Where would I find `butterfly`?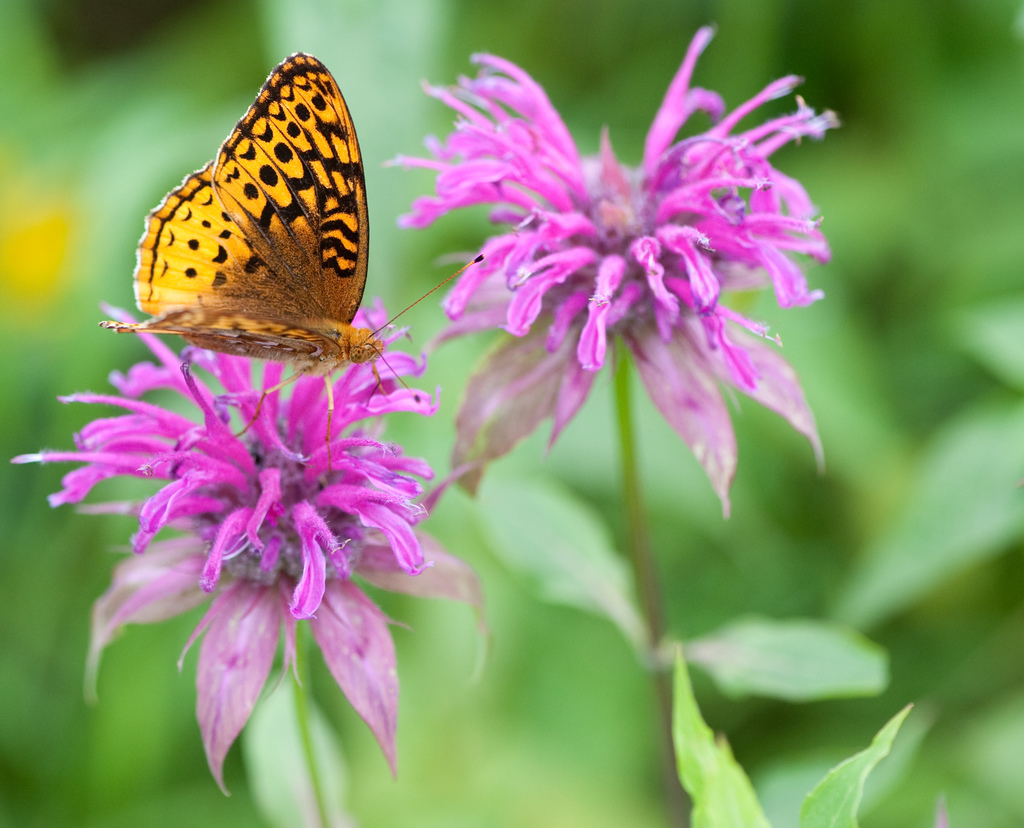
At crop(111, 38, 470, 432).
